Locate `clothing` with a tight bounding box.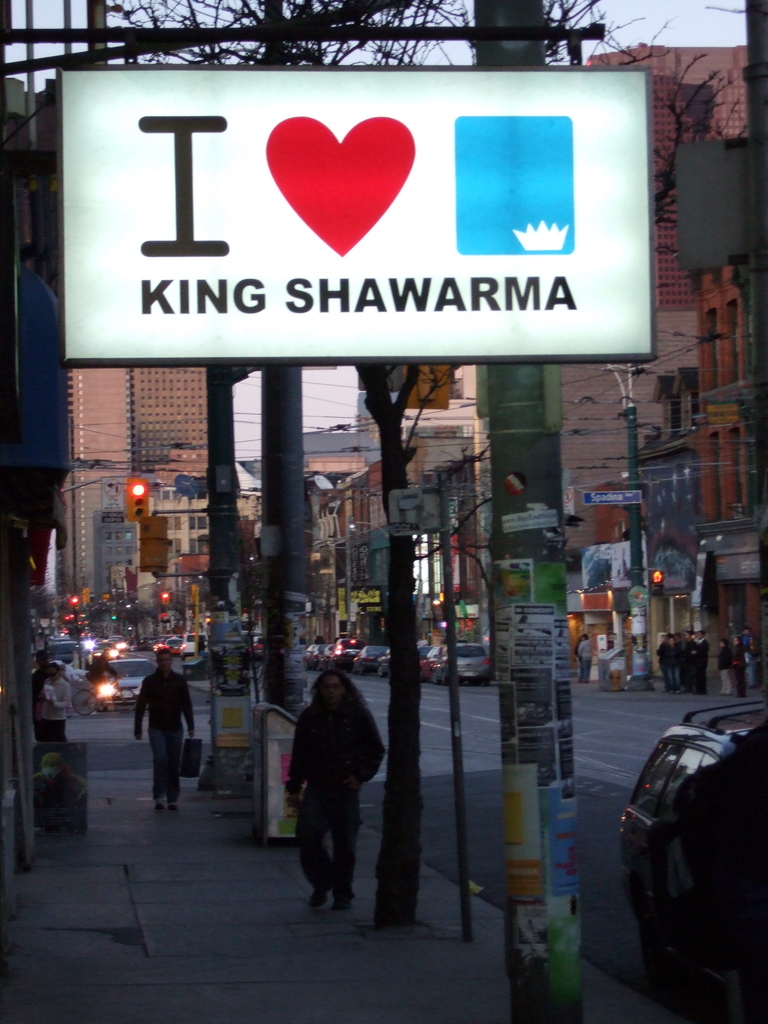
[x1=39, y1=673, x2=74, y2=742].
